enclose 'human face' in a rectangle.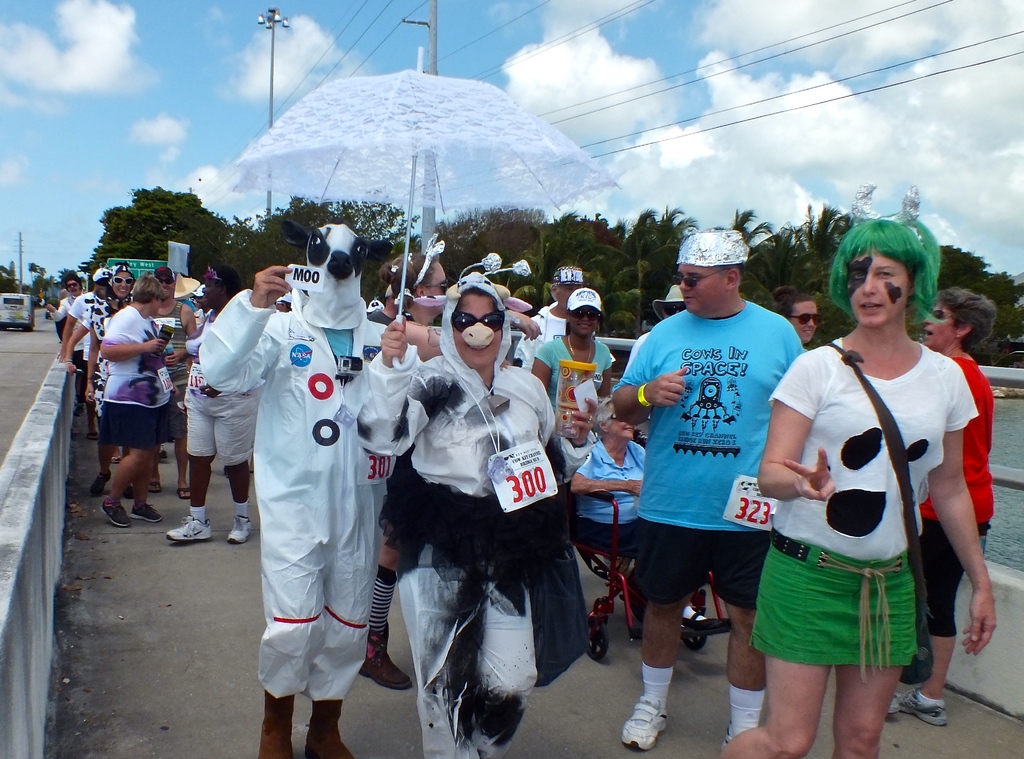
rect(159, 273, 178, 298).
